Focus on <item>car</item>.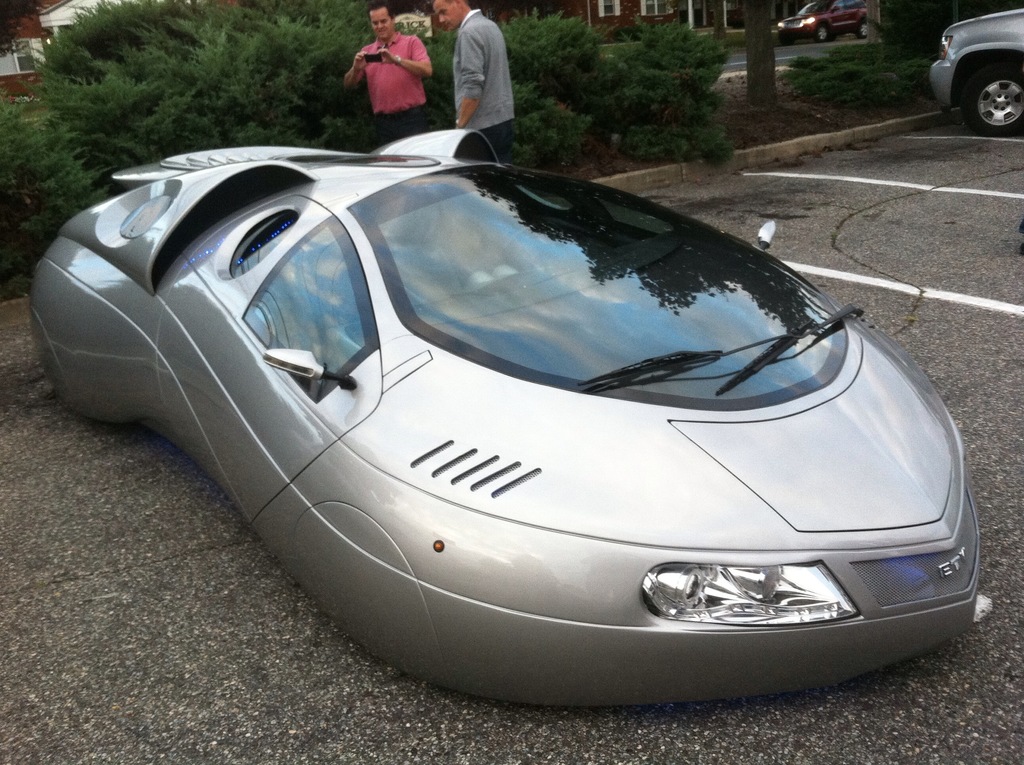
Focused at x1=47 y1=111 x2=996 y2=719.
